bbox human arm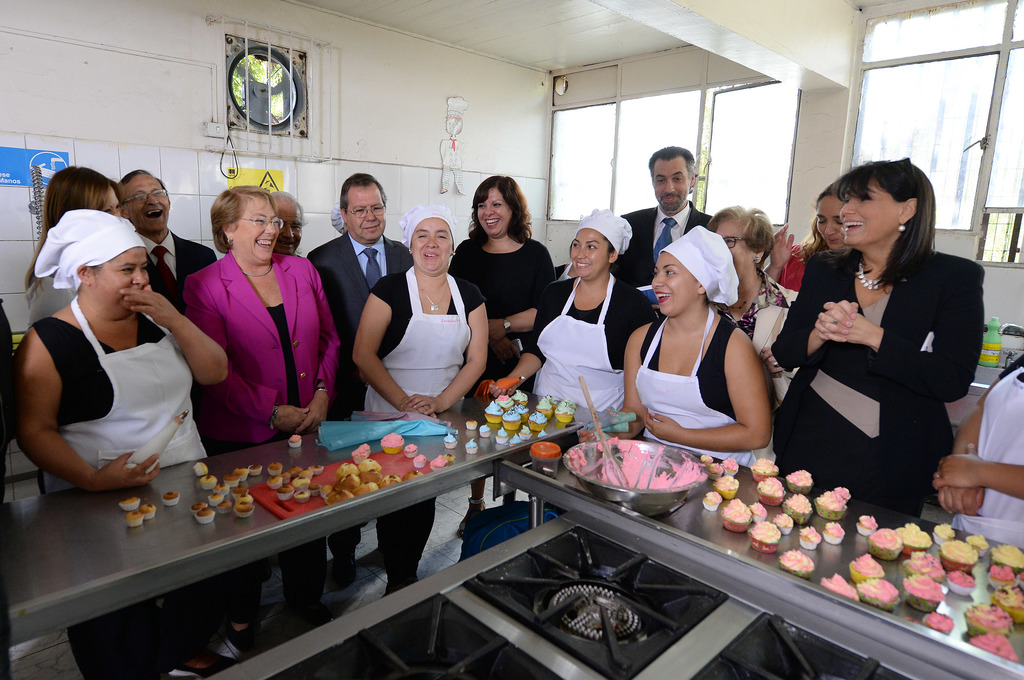
[x1=480, y1=301, x2=541, y2=402]
